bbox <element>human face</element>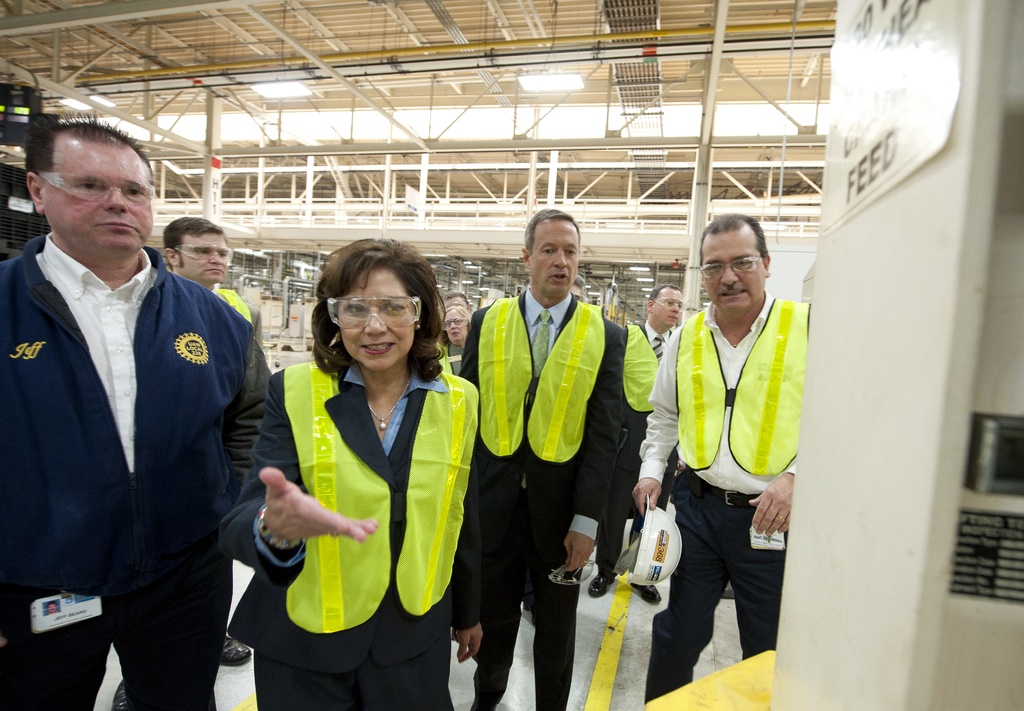
bbox=[335, 267, 414, 375]
